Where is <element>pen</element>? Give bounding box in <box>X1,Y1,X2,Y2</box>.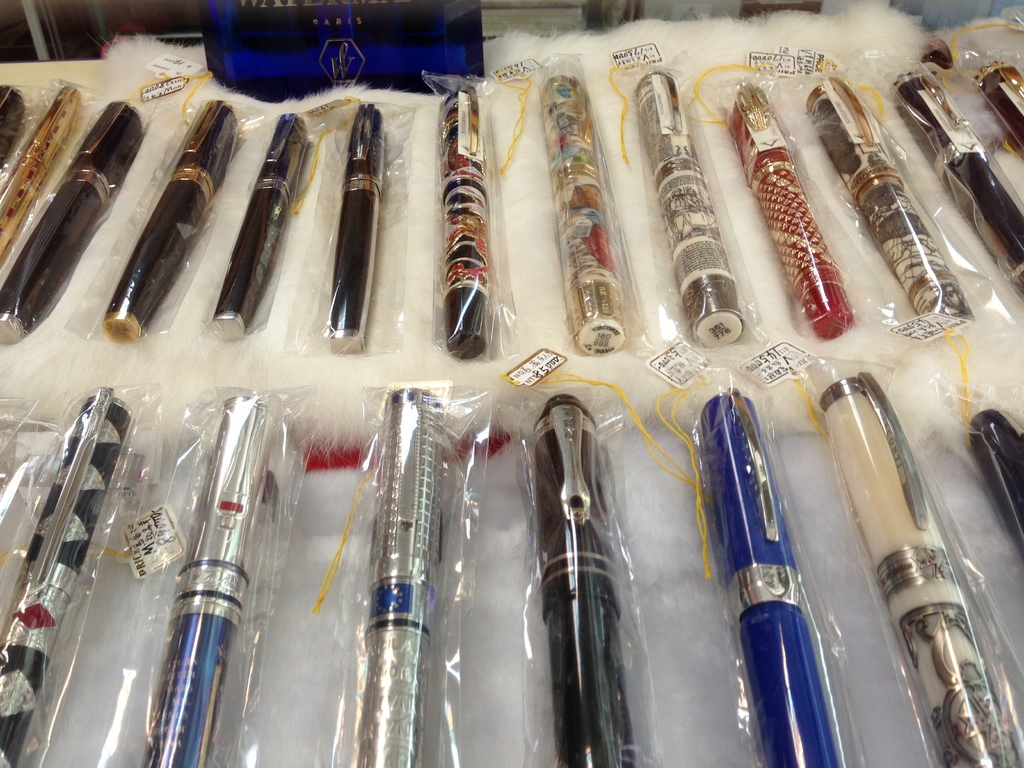
<box>0,94,149,340</box>.
